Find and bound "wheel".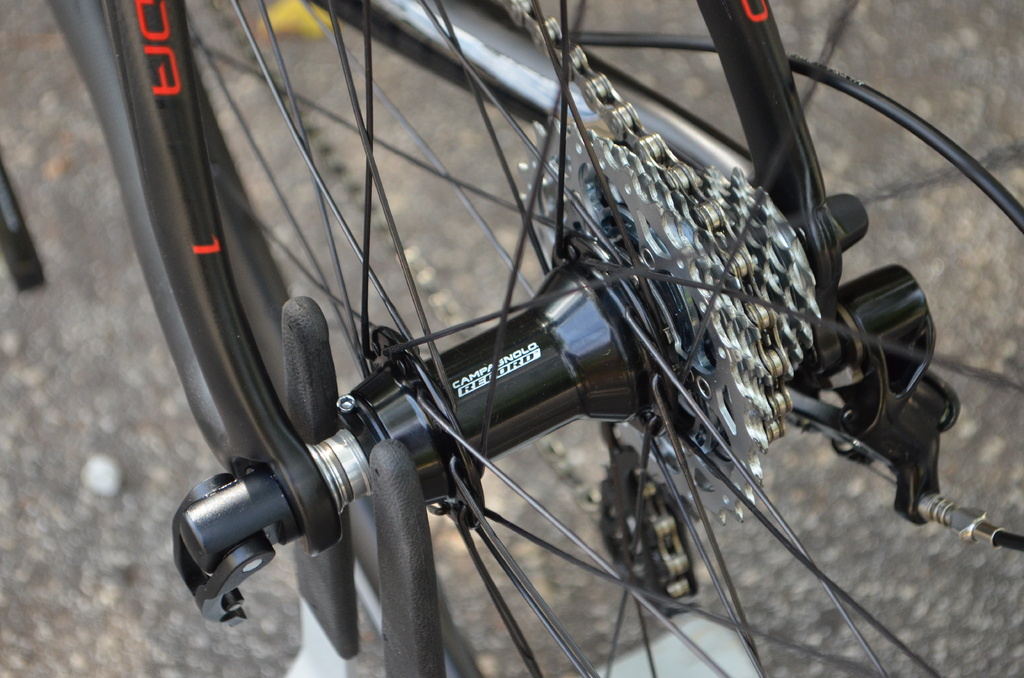
Bound: box=[86, 47, 950, 675].
